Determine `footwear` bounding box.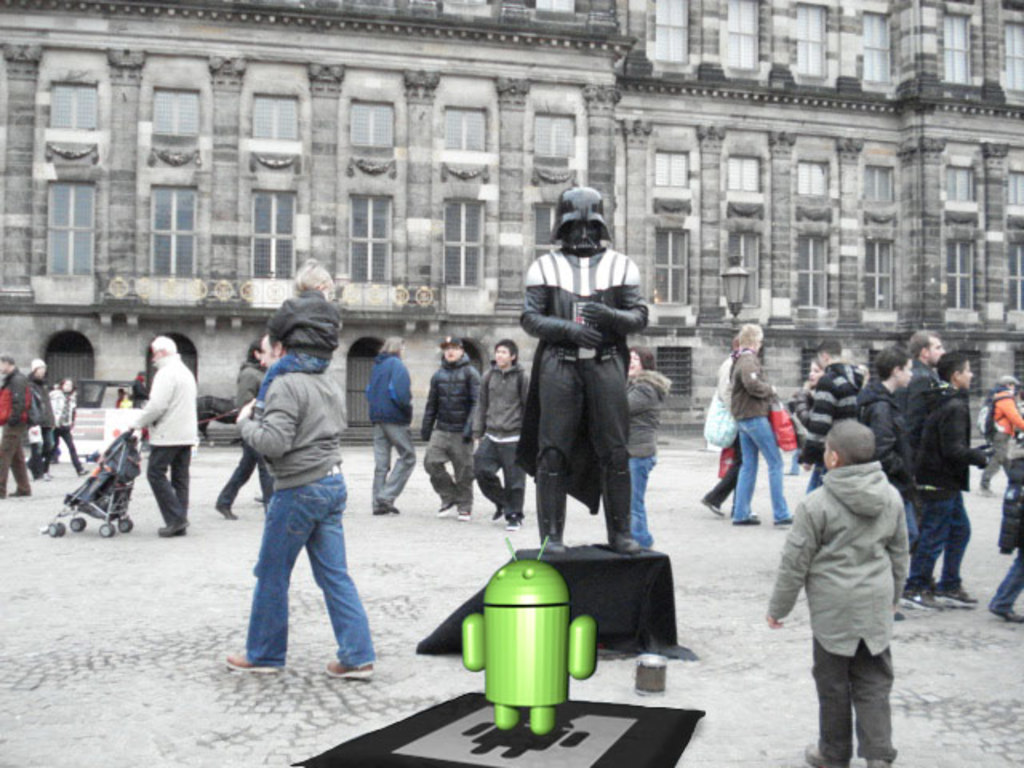
Determined: left=549, top=536, right=570, bottom=555.
